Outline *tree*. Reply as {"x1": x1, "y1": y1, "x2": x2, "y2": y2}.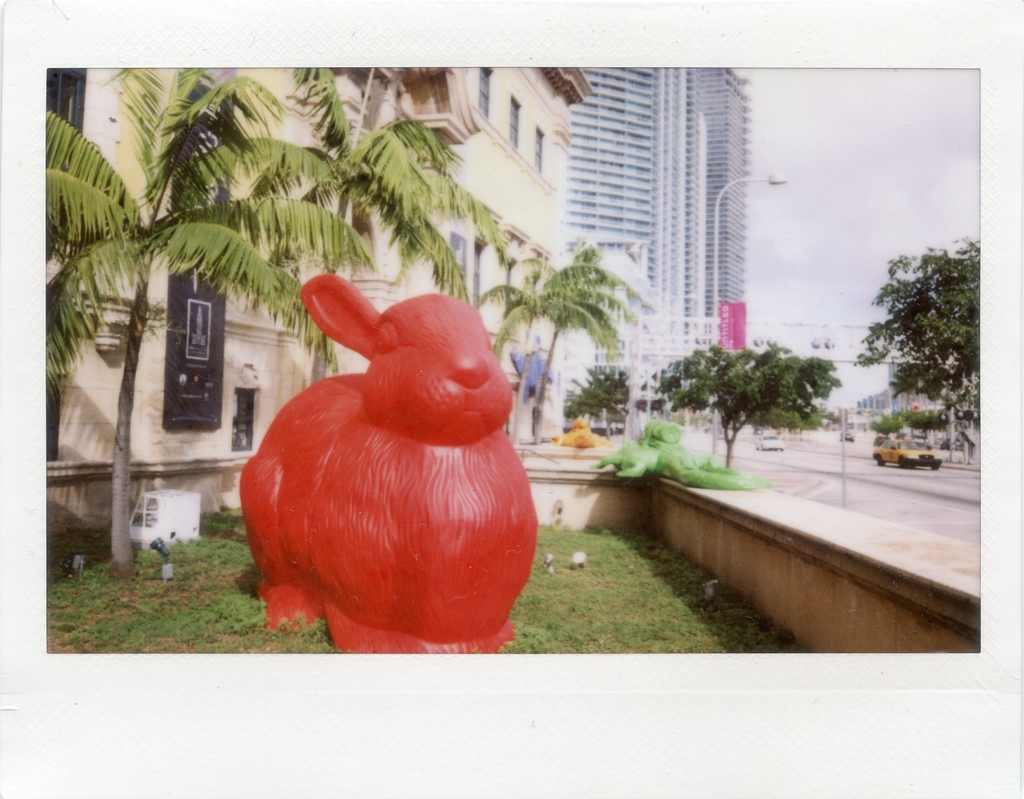
{"x1": 43, "y1": 65, "x2": 342, "y2": 579}.
